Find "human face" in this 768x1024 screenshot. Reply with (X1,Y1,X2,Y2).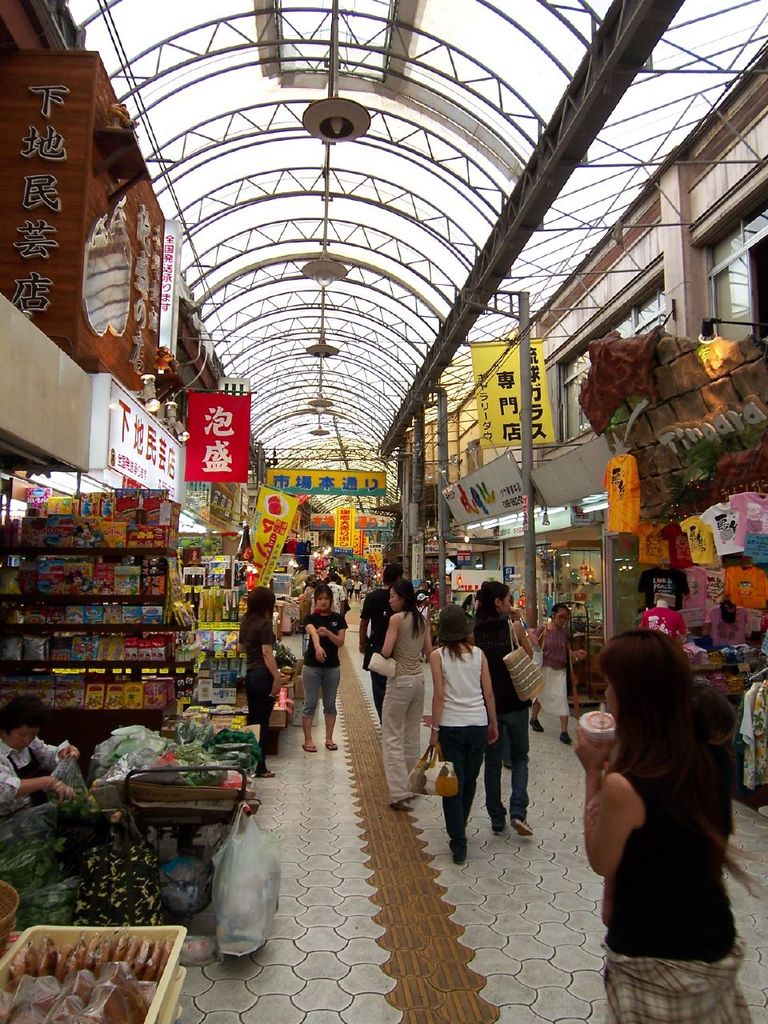
(314,591,331,609).
